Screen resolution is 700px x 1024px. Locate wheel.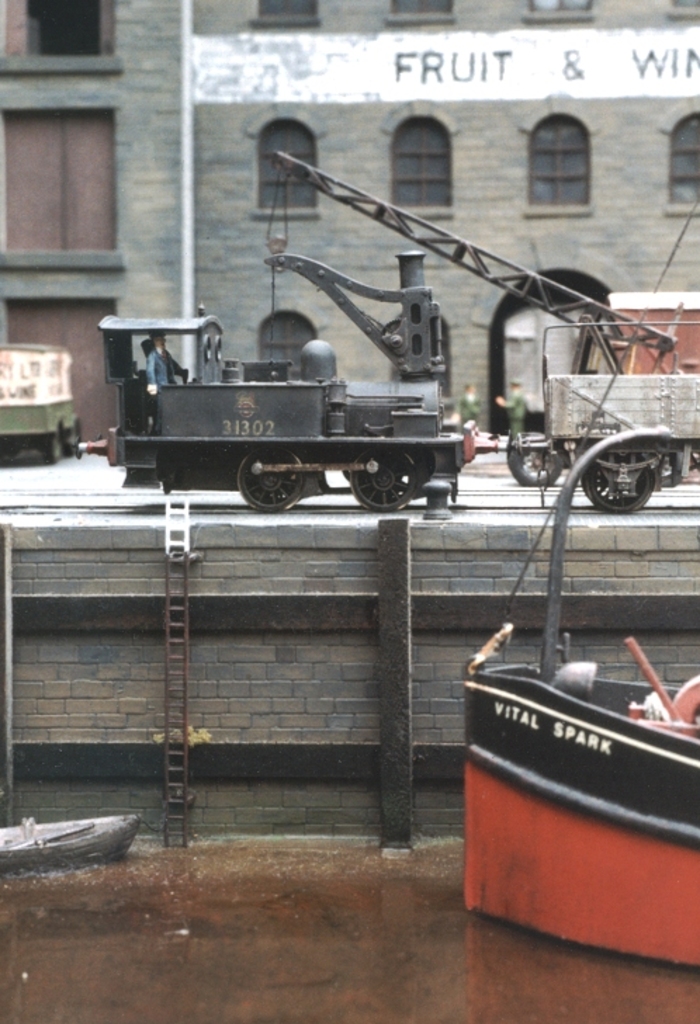
BBox(506, 434, 569, 490).
